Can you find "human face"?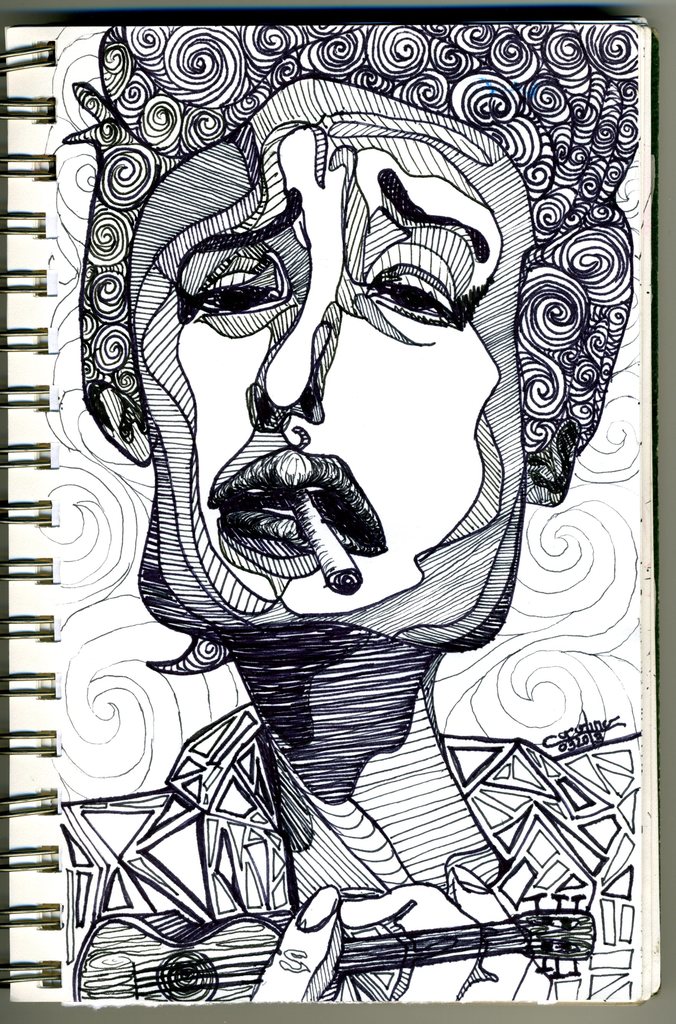
Yes, bounding box: locate(173, 132, 498, 611).
